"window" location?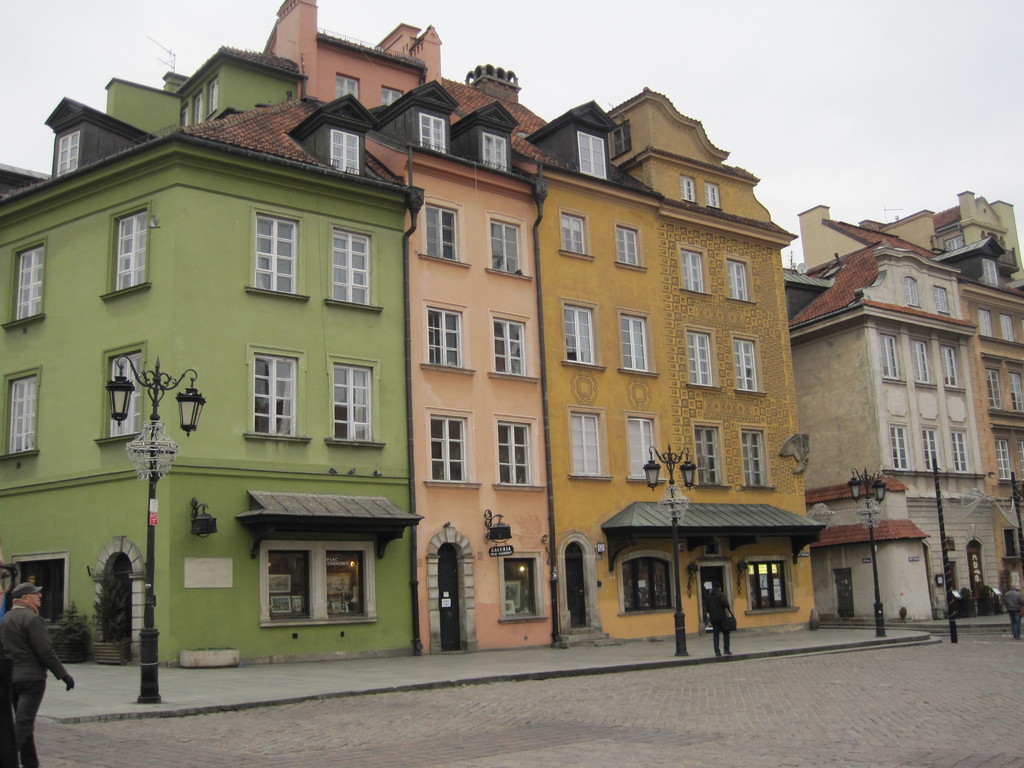
483, 309, 538, 378
